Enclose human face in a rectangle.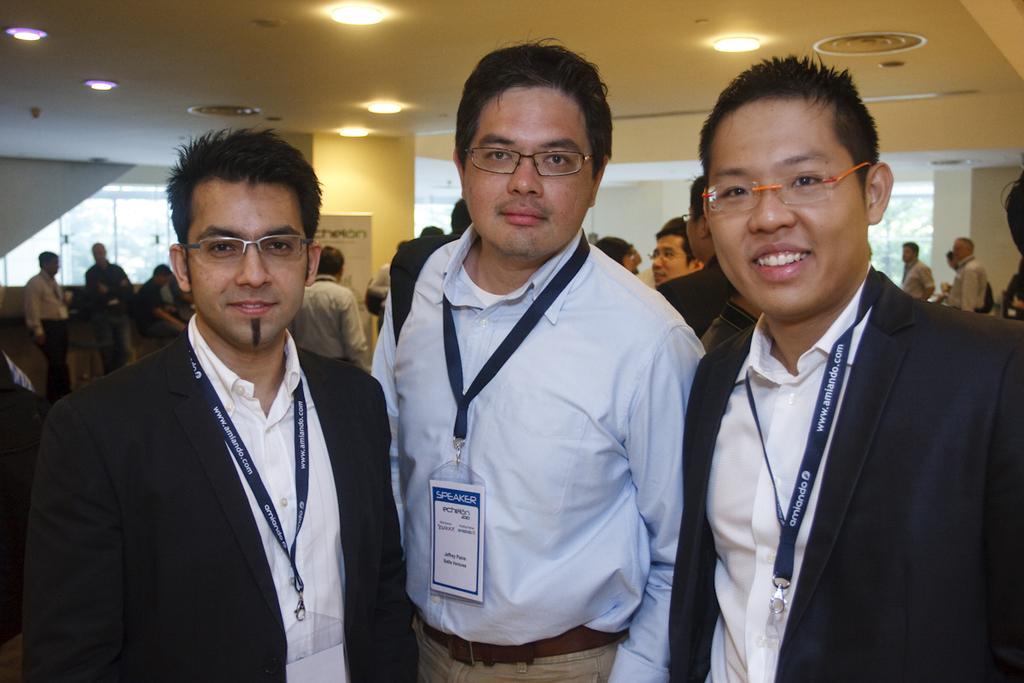
detection(705, 97, 864, 320).
